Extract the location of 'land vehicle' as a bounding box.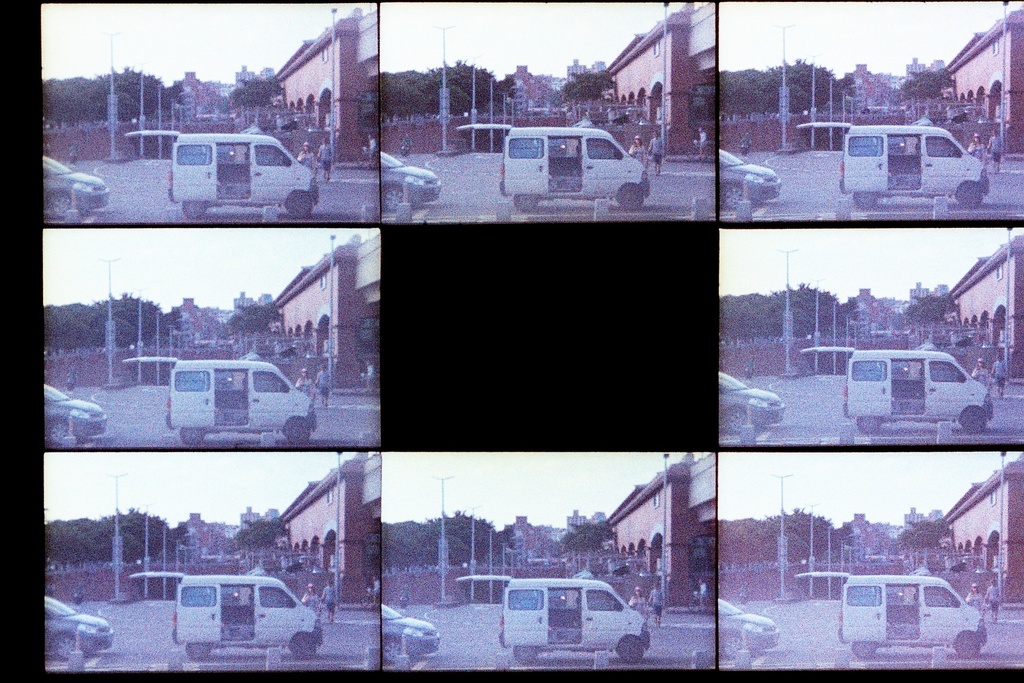
[x1=801, y1=345, x2=993, y2=434].
